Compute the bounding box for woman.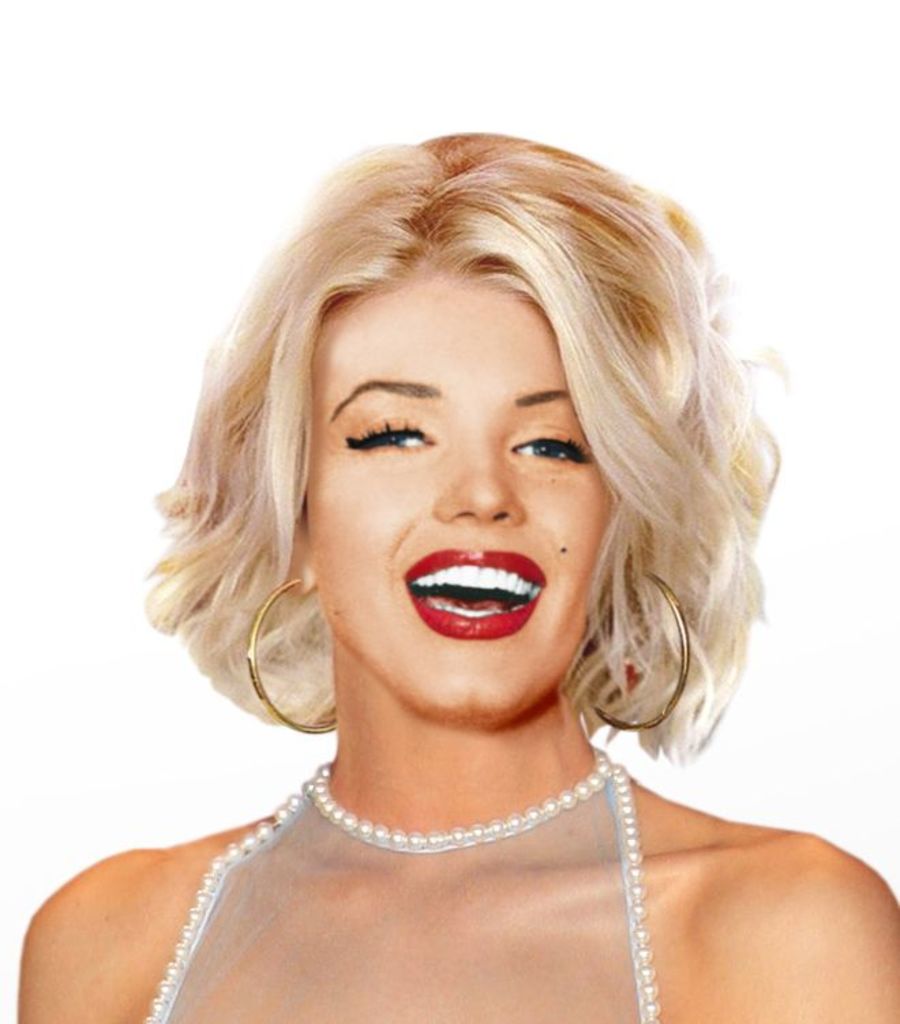
Rect(46, 97, 878, 1023).
